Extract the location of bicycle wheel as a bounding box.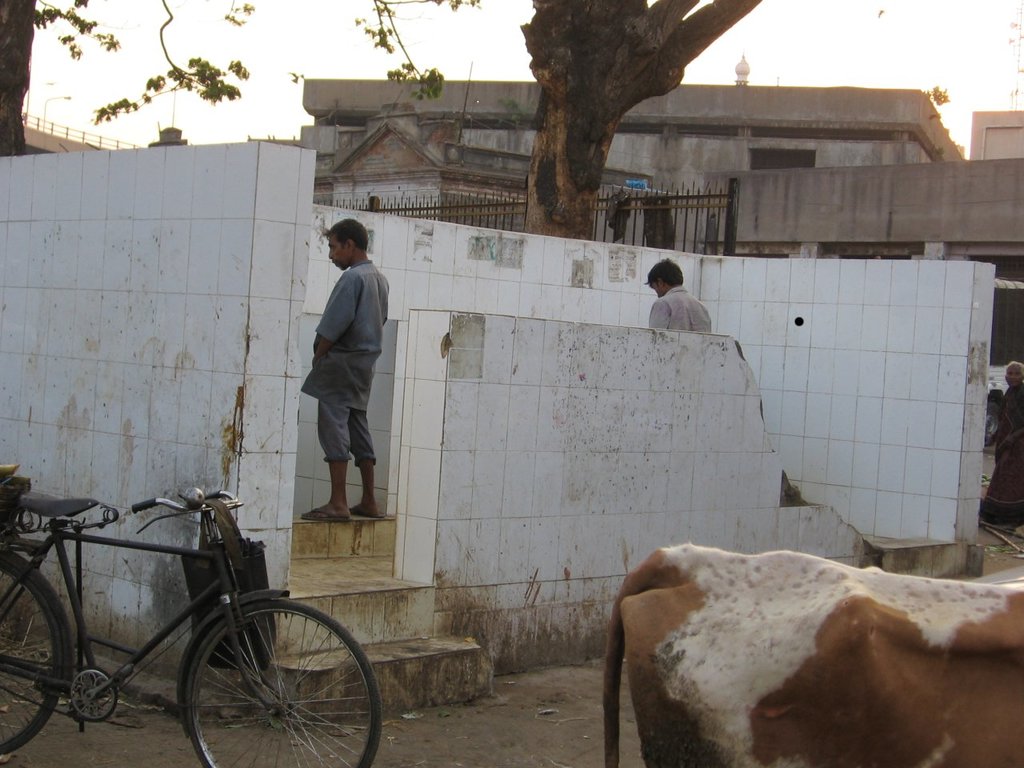
<bbox>0, 546, 74, 758</bbox>.
